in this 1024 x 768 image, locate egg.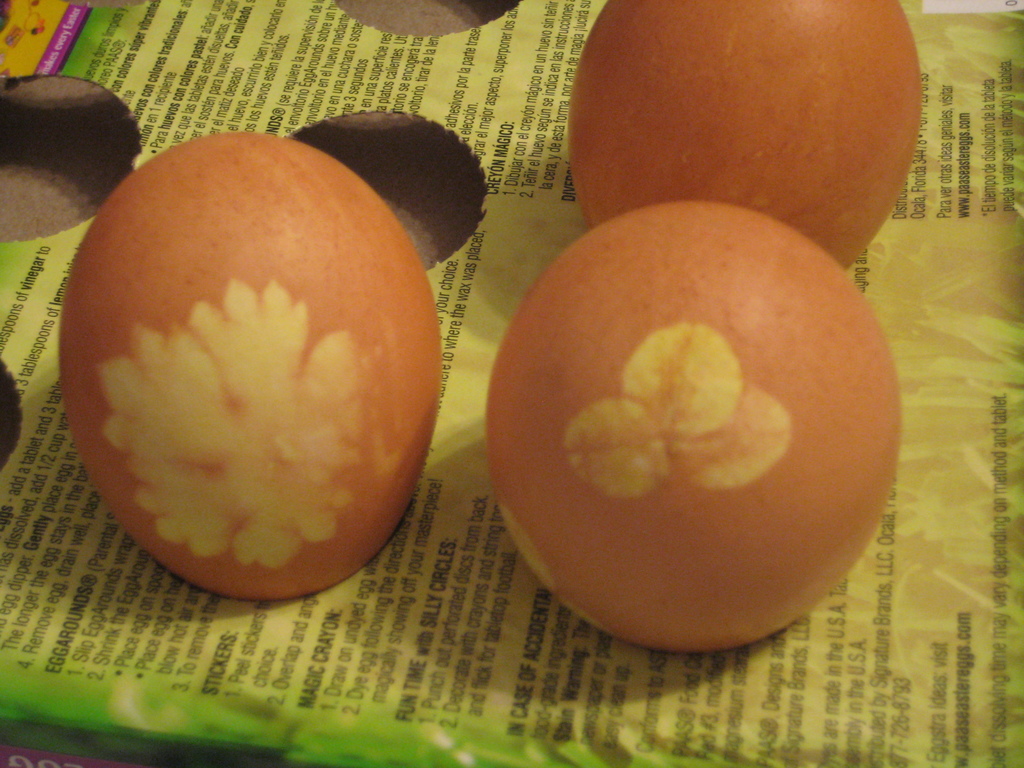
Bounding box: BBox(481, 197, 903, 656).
